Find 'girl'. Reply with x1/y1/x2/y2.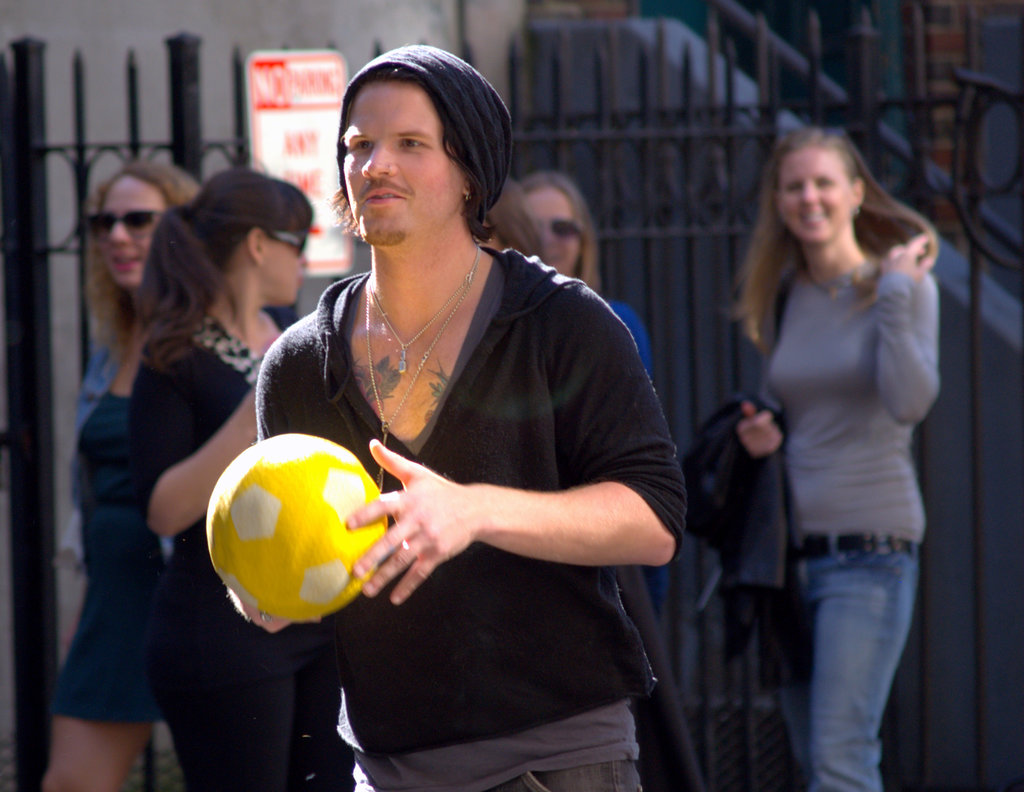
39/151/196/791.
